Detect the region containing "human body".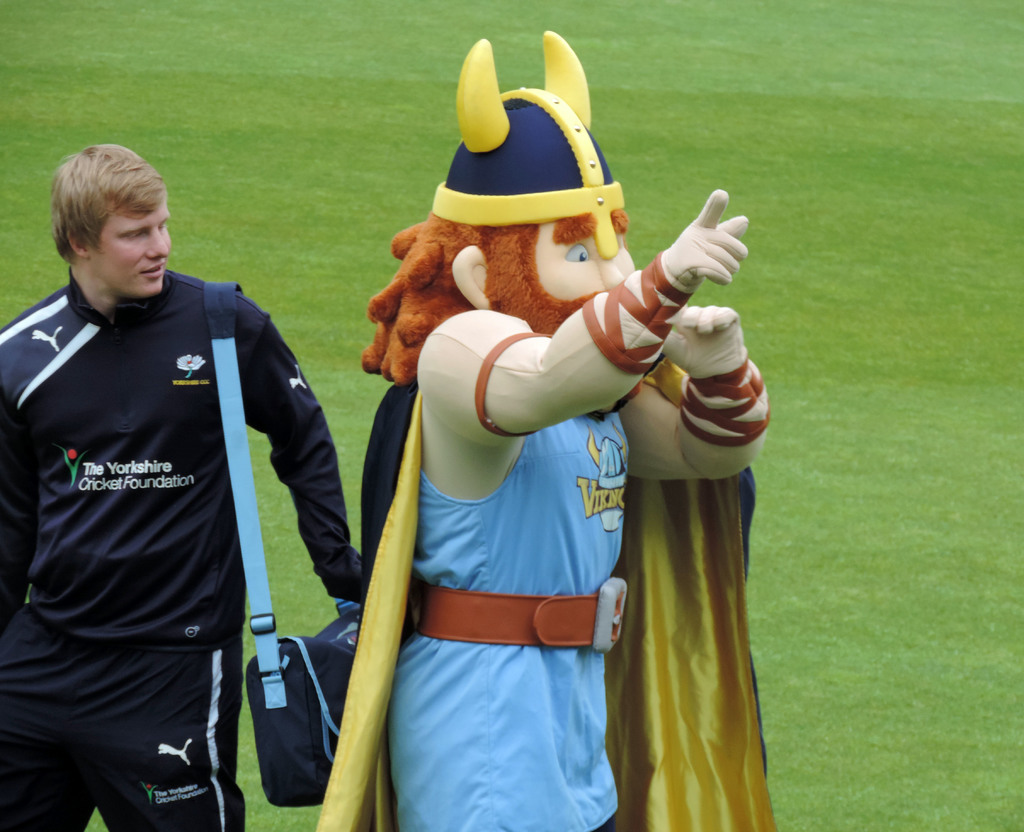
rect(0, 266, 383, 831).
